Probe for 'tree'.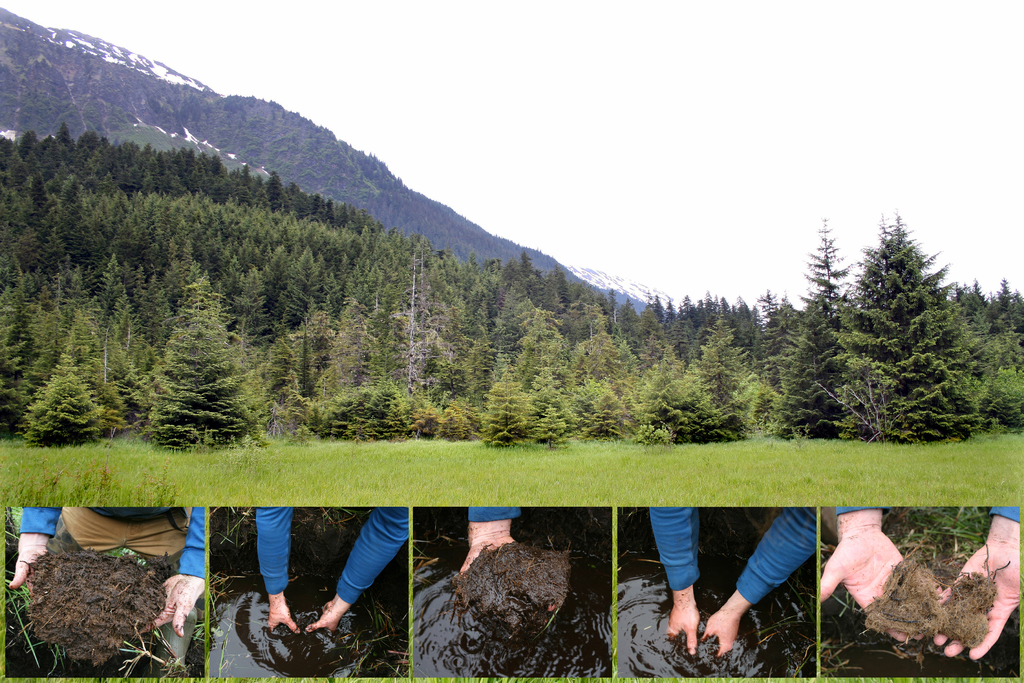
Probe result: [175,142,224,193].
